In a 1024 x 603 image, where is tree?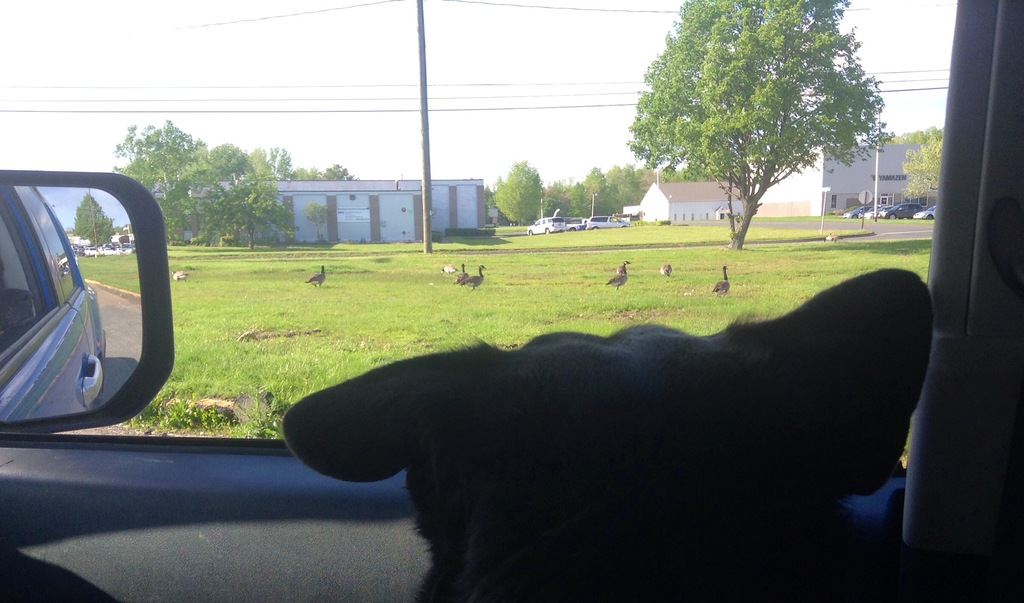
<bbox>583, 168, 608, 211</bbox>.
